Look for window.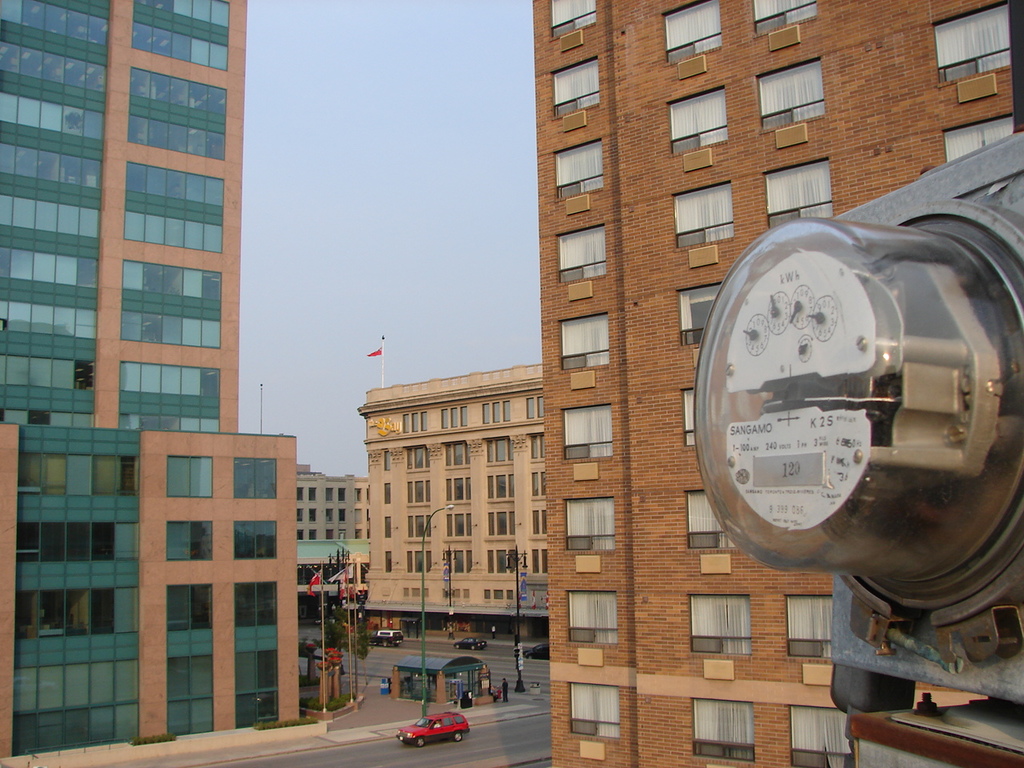
Found: bbox=[486, 470, 514, 500].
